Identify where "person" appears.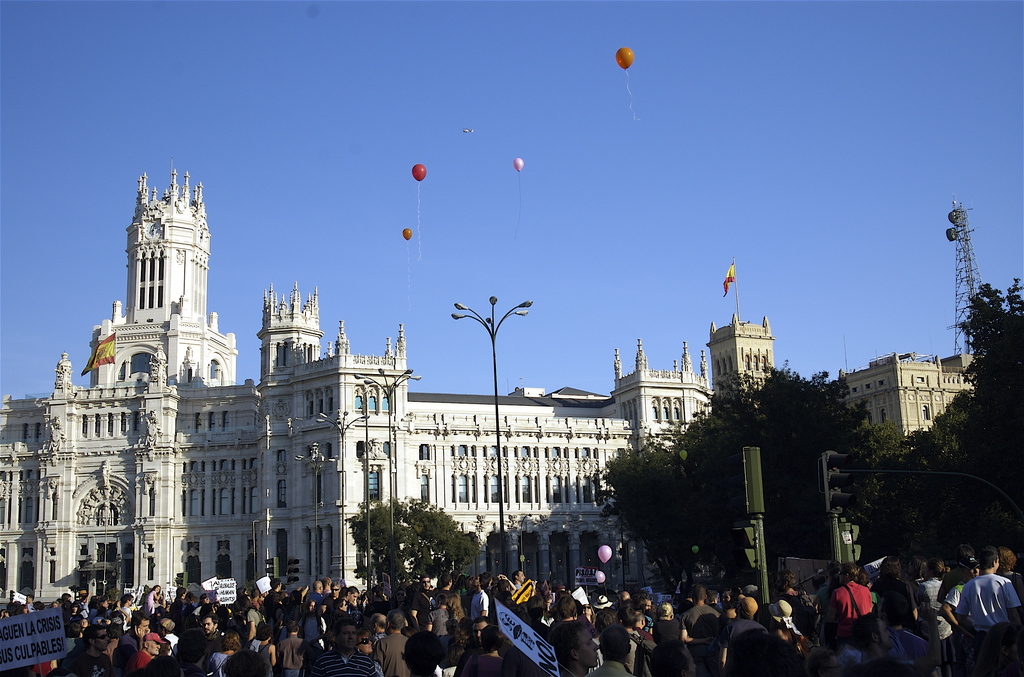
Appears at <region>193, 594, 216, 618</region>.
